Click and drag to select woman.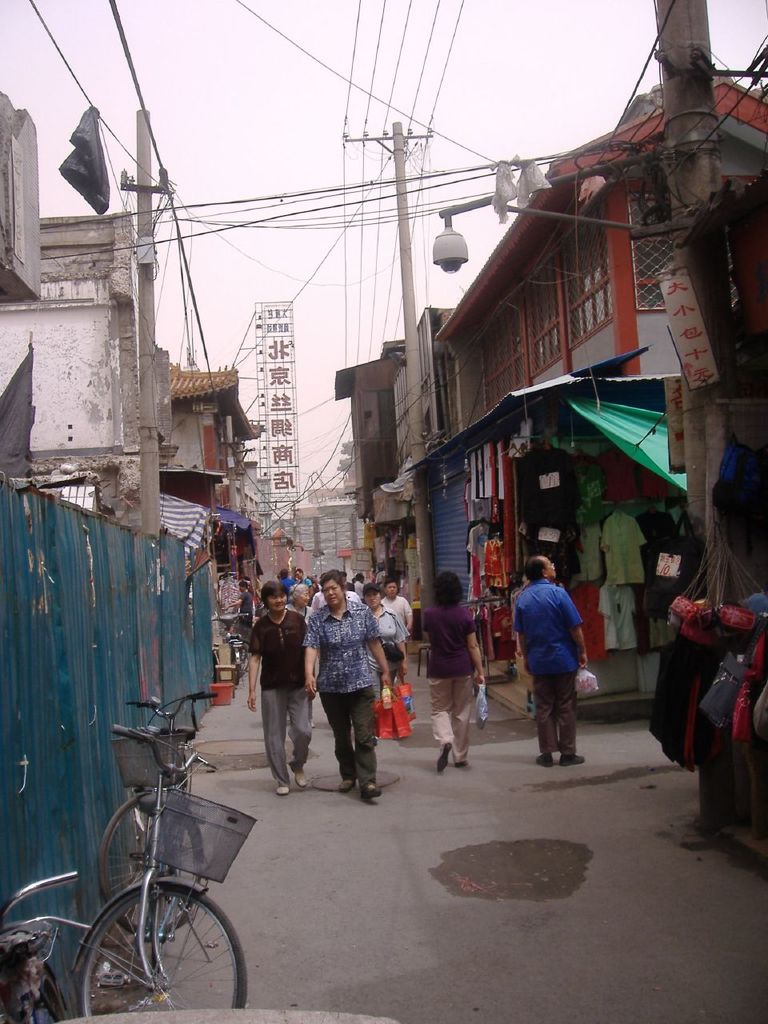
Selection: (246, 579, 313, 798).
